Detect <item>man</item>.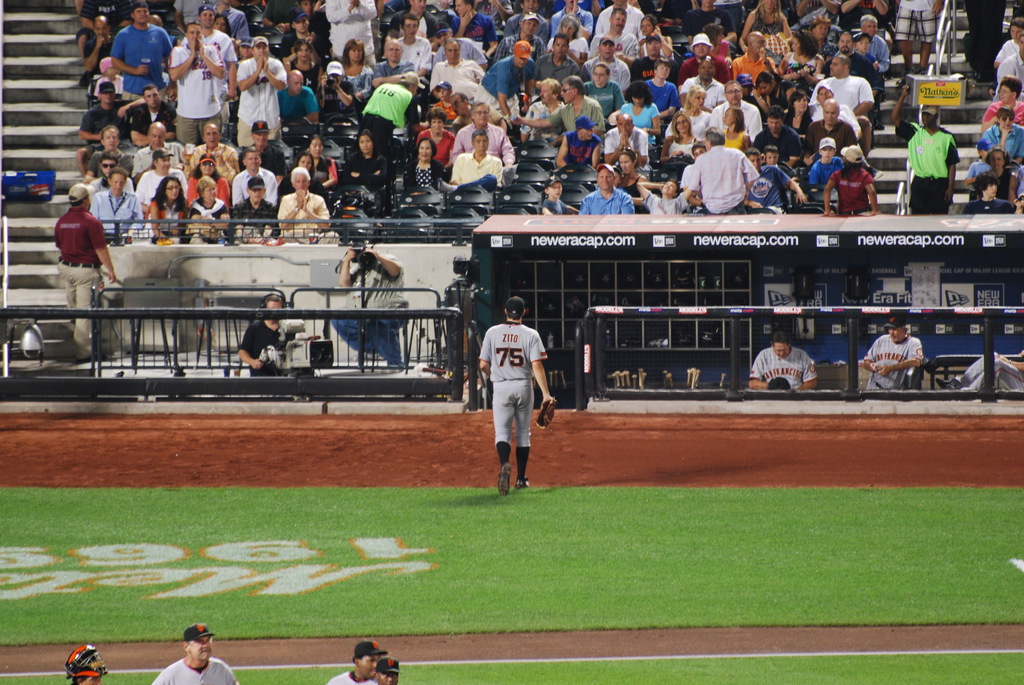
Detected at (x1=130, y1=120, x2=185, y2=178).
